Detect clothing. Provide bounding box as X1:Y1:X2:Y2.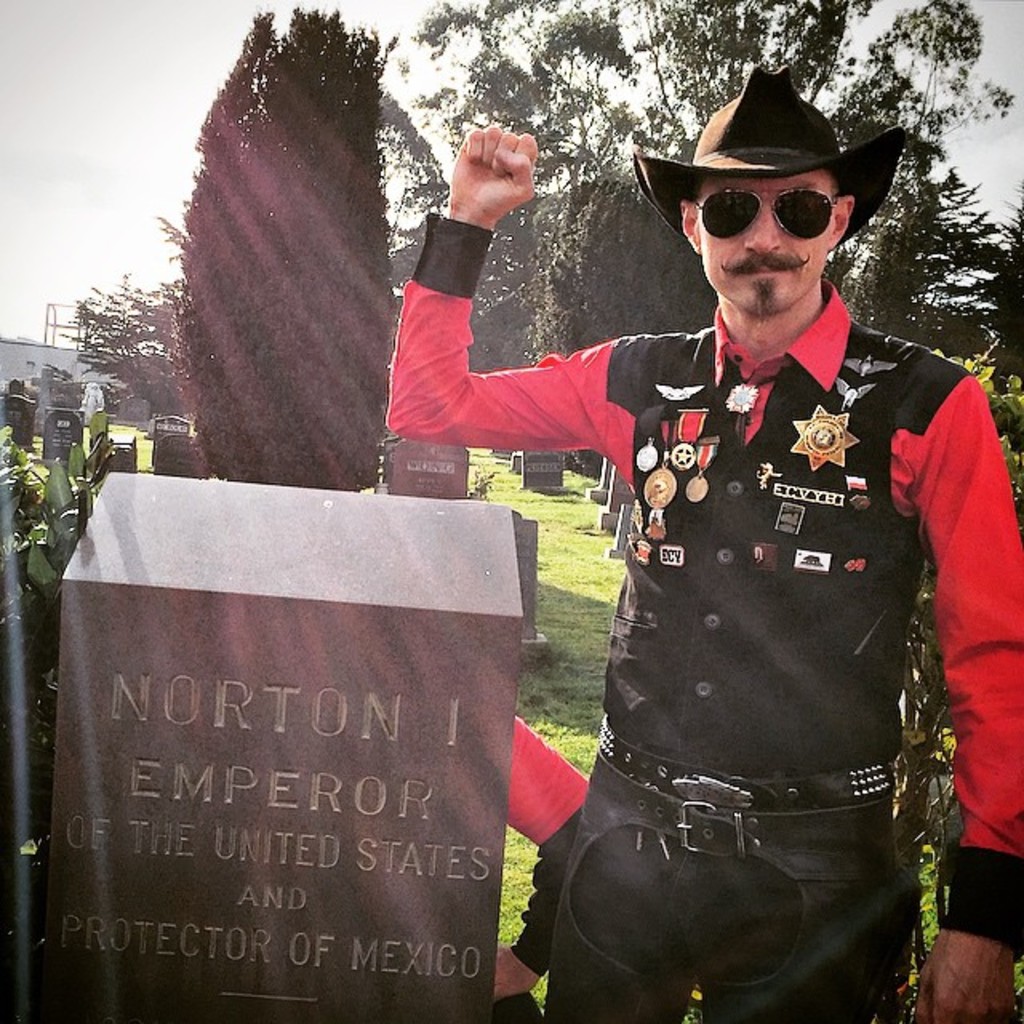
480:702:592:1021.
